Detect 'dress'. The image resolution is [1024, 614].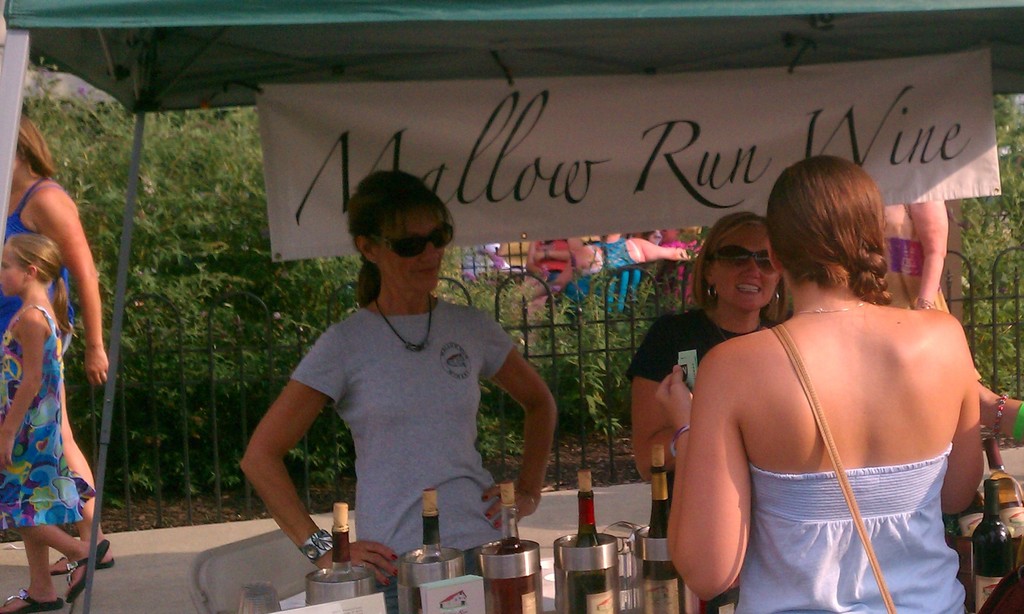
l=0, t=177, r=77, b=335.
